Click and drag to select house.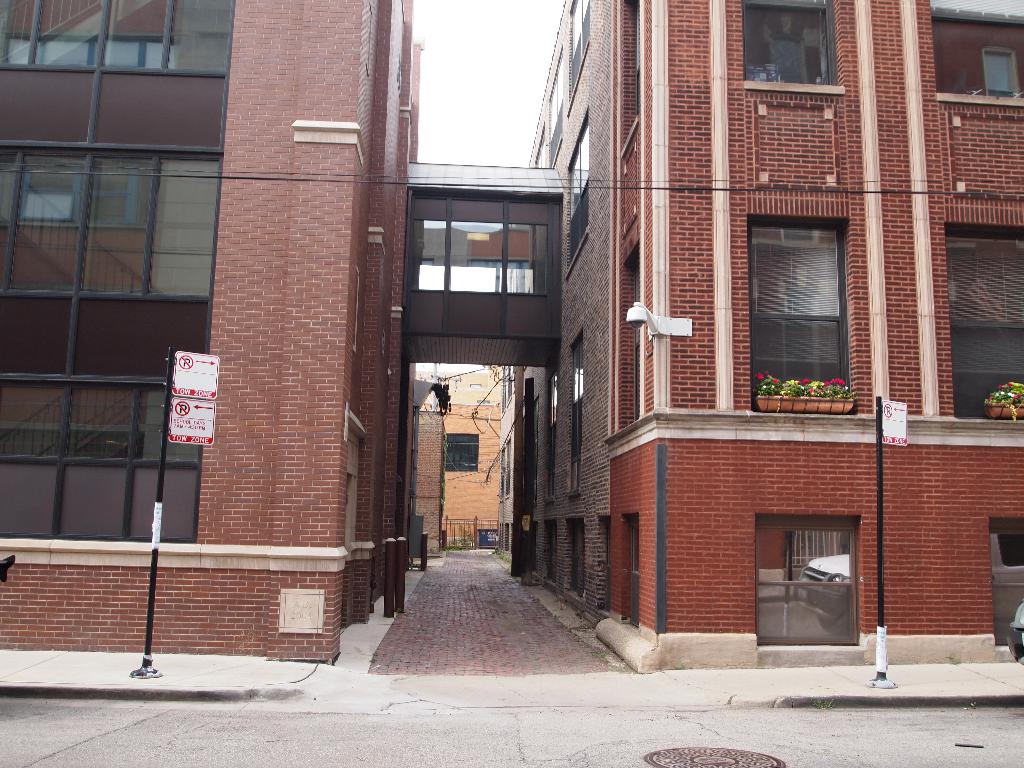
Selection: <box>485,0,1023,682</box>.
